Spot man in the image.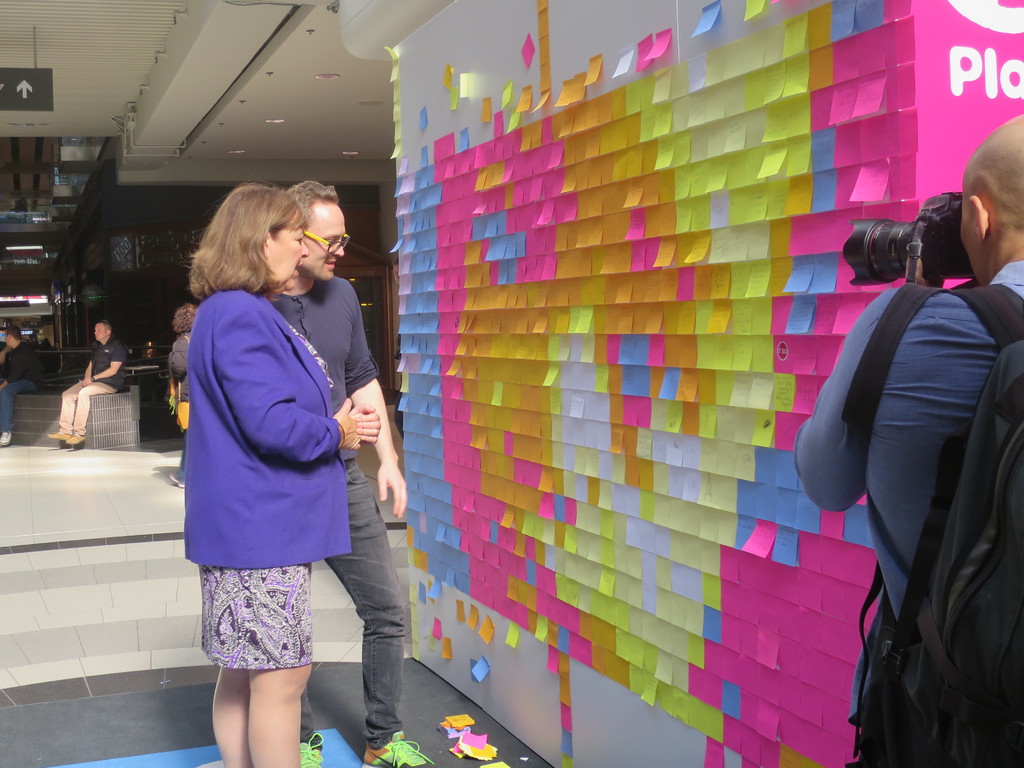
man found at left=794, top=112, right=1023, bottom=767.
